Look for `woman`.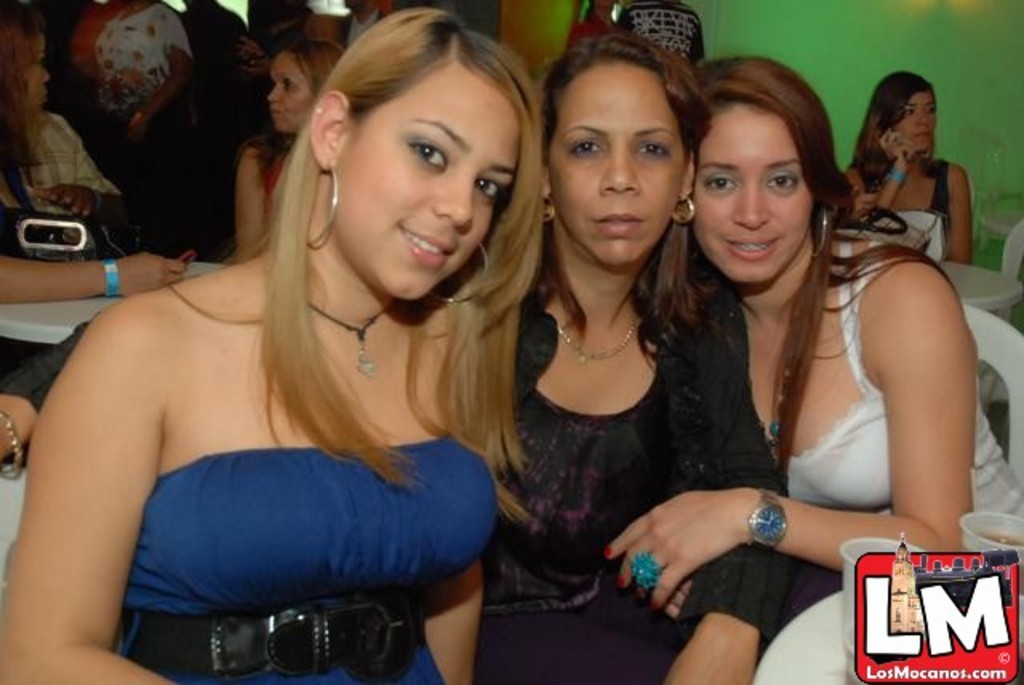
Found: {"x1": 645, "y1": 53, "x2": 1022, "y2": 683}.
